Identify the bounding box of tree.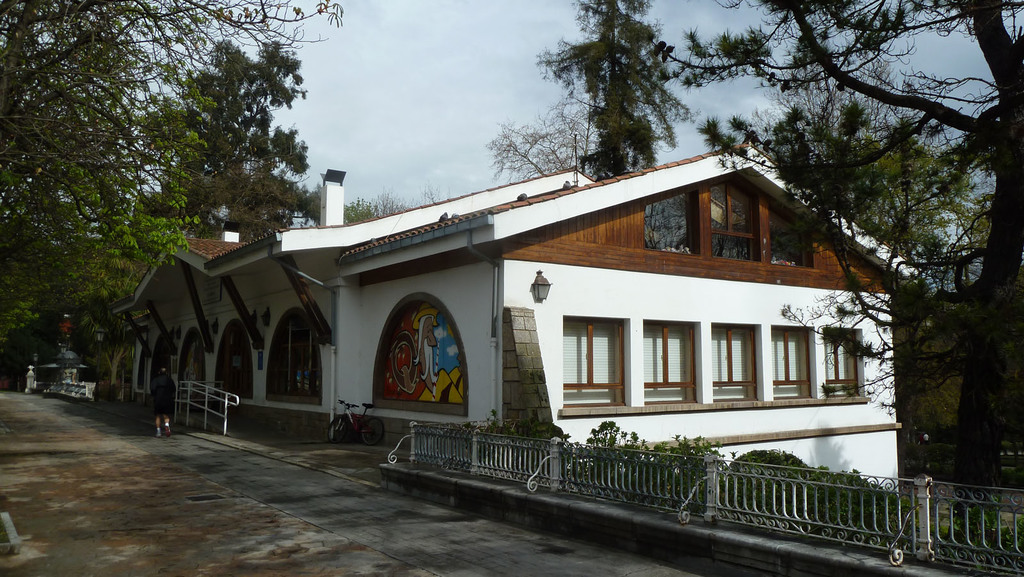
bbox(125, 33, 324, 252).
